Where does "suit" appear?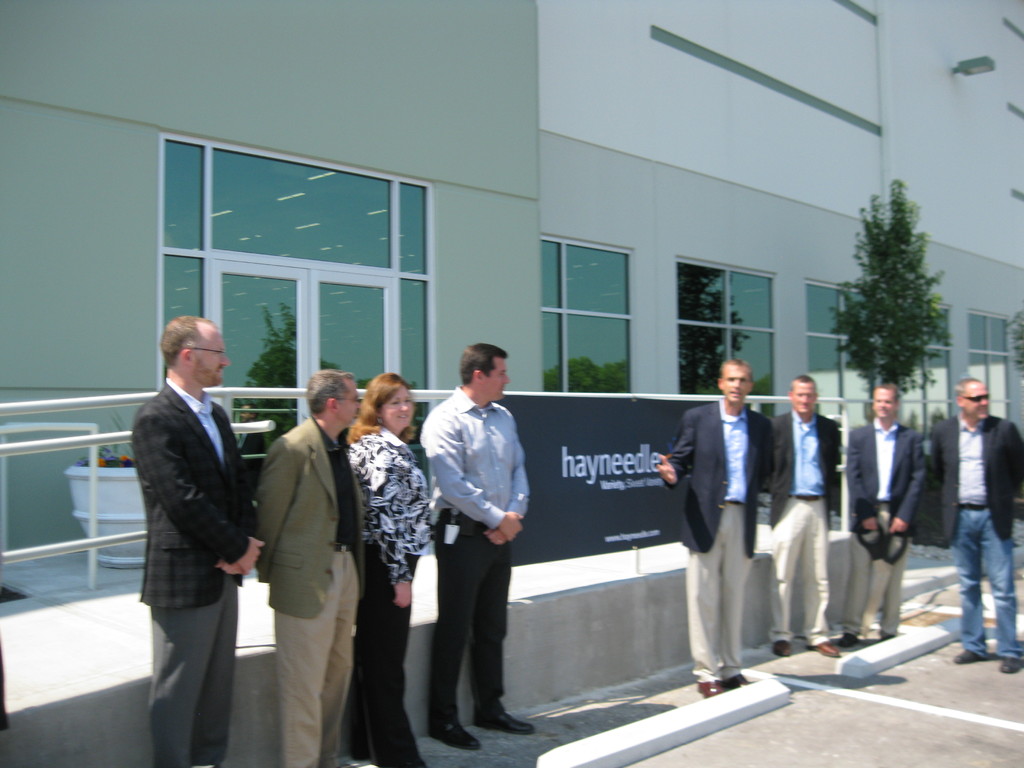
Appears at [915,415,1019,541].
